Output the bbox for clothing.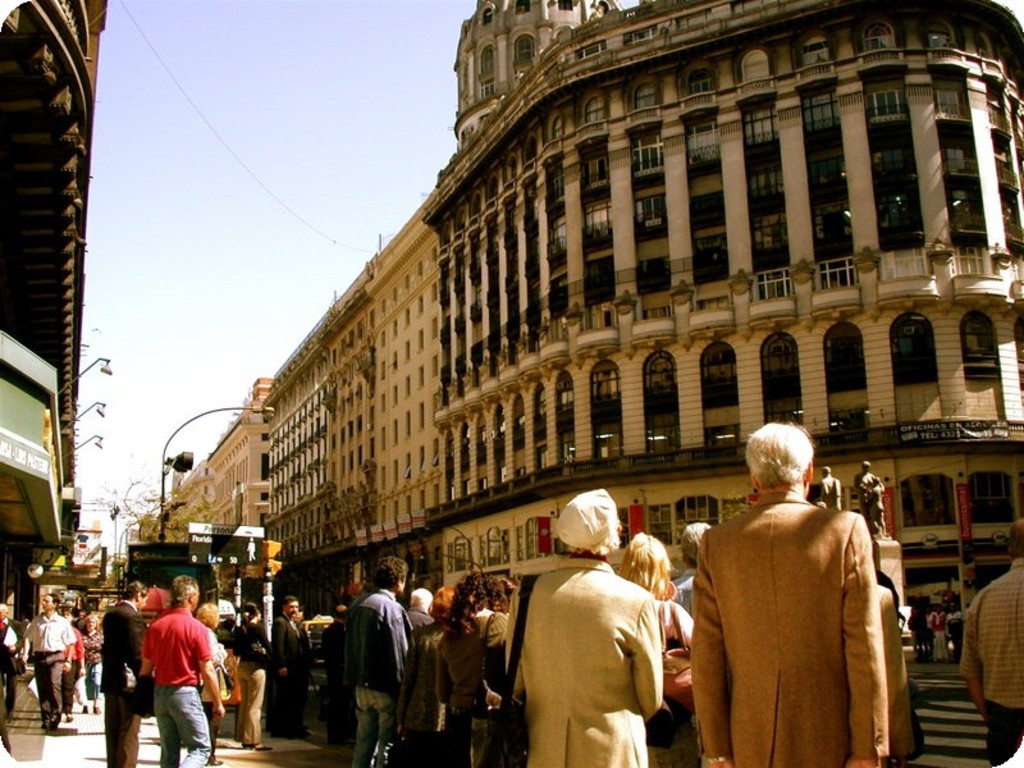
[507,549,666,767].
